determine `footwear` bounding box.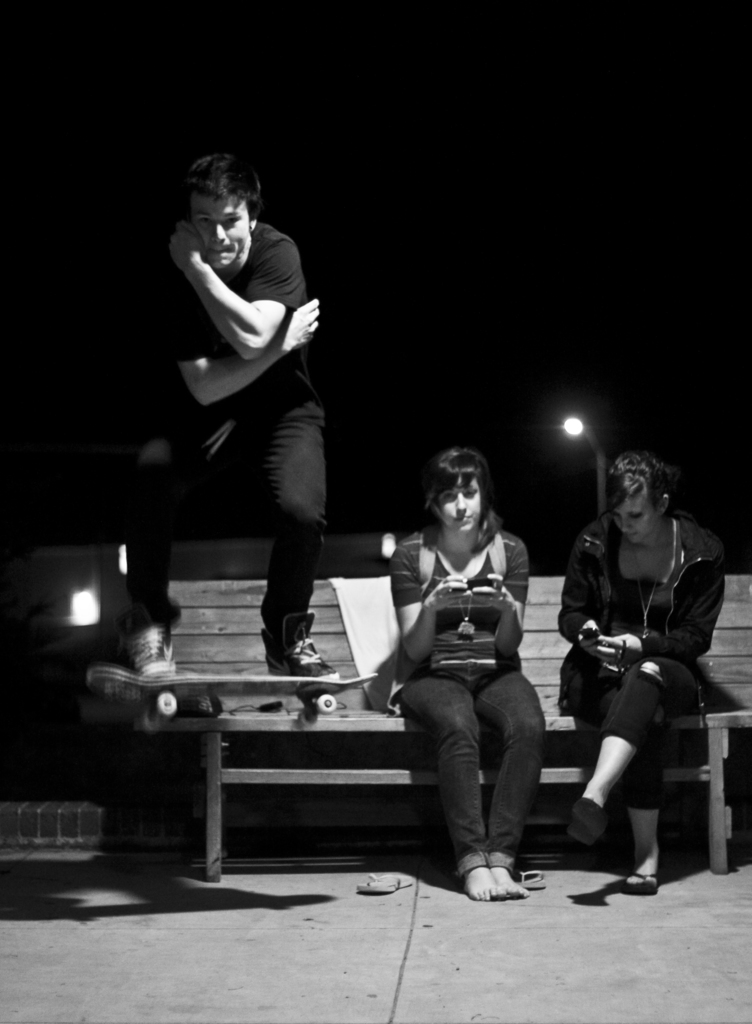
Determined: [left=135, top=624, right=179, bottom=675].
